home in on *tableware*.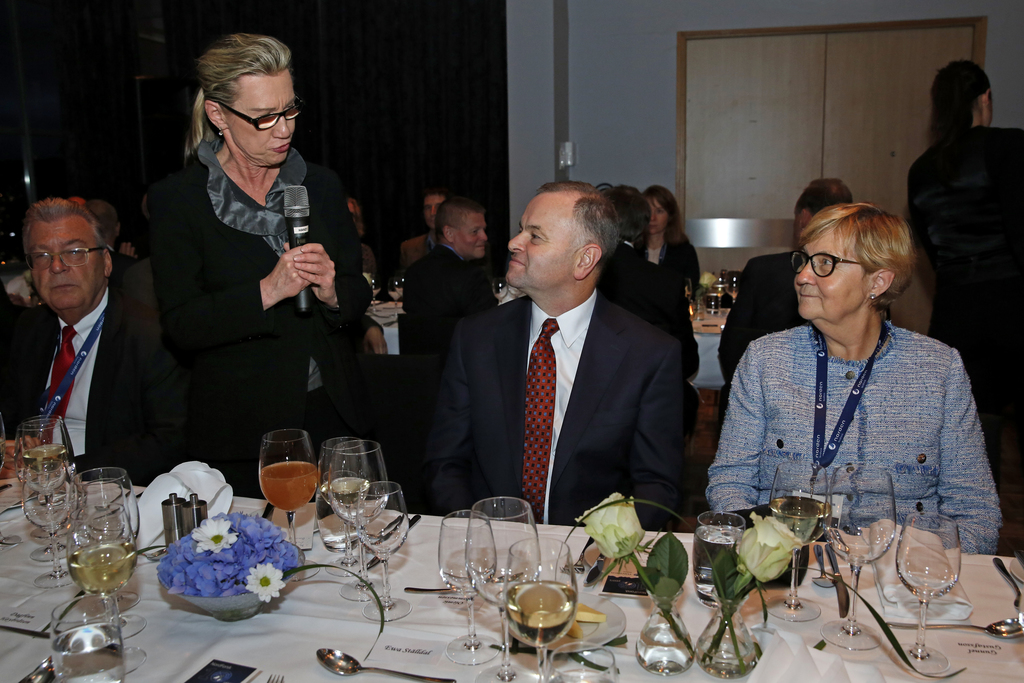
Homed in at region(15, 413, 75, 481).
